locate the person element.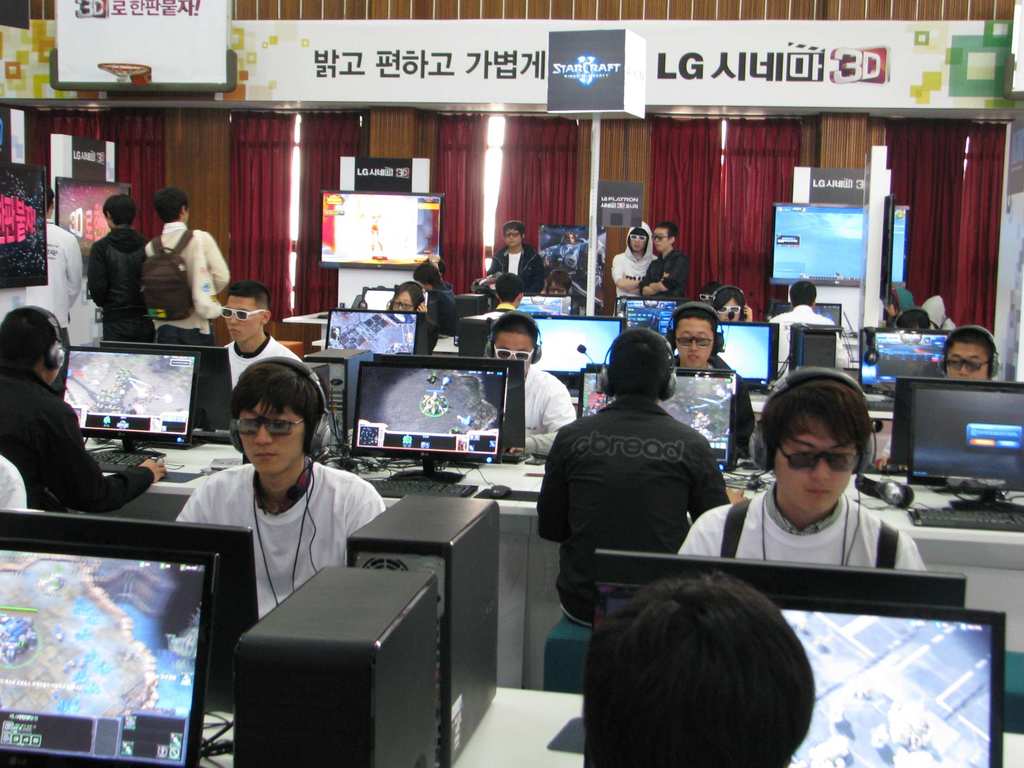
Element bbox: (386,280,433,352).
